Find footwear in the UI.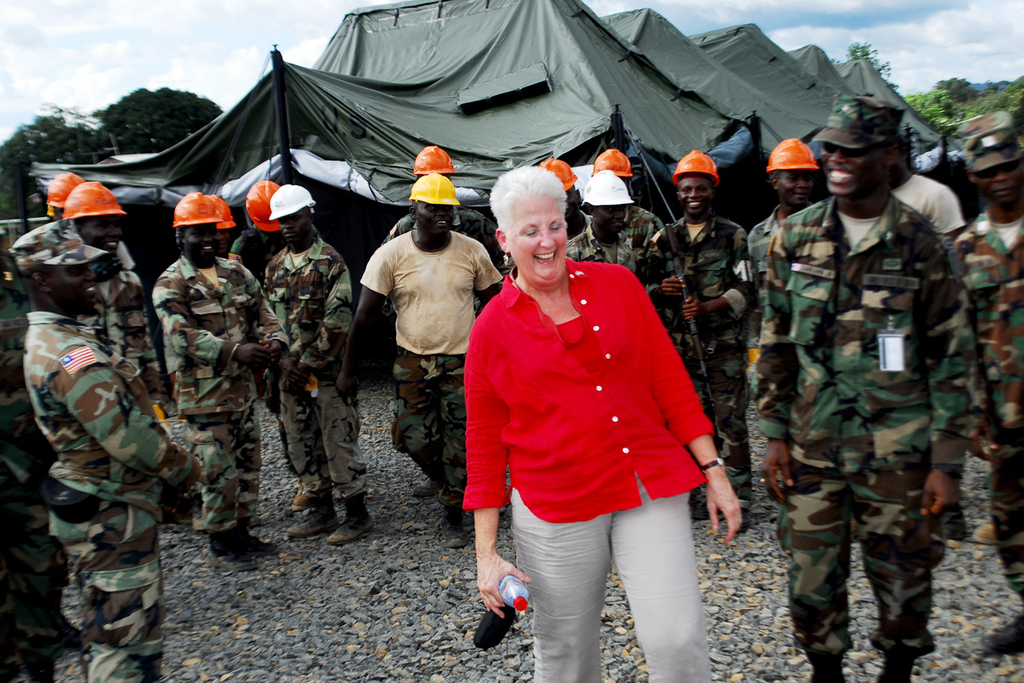
UI element at [x1=972, y1=521, x2=996, y2=540].
